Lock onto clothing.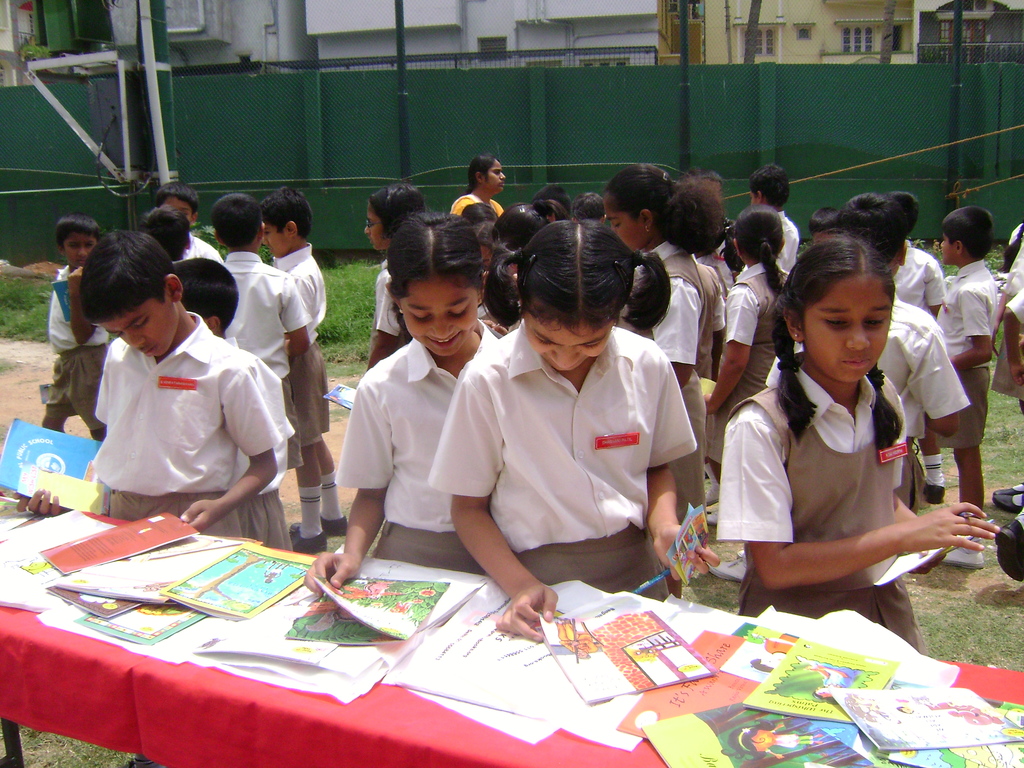
Locked: box=[744, 210, 800, 274].
